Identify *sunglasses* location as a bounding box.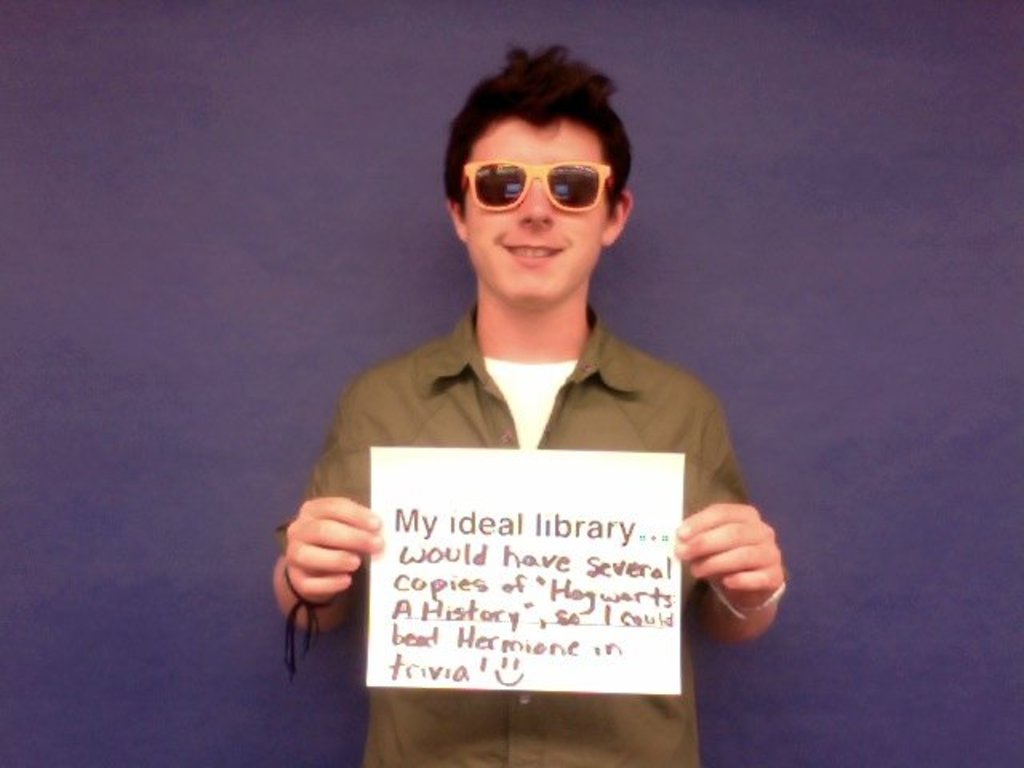
BBox(464, 162, 618, 208).
